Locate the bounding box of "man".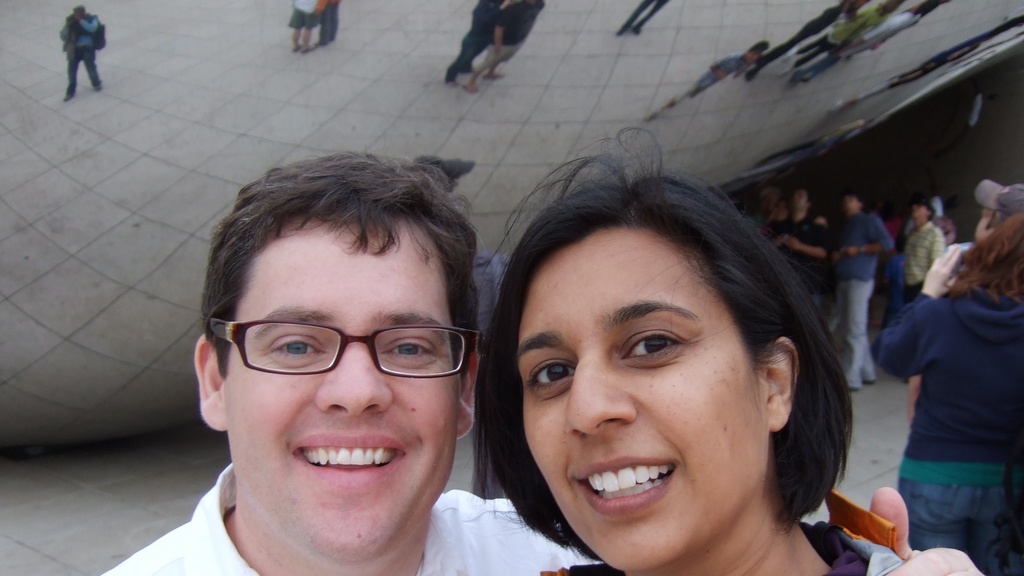
Bounding box: (102,148,988,575).
